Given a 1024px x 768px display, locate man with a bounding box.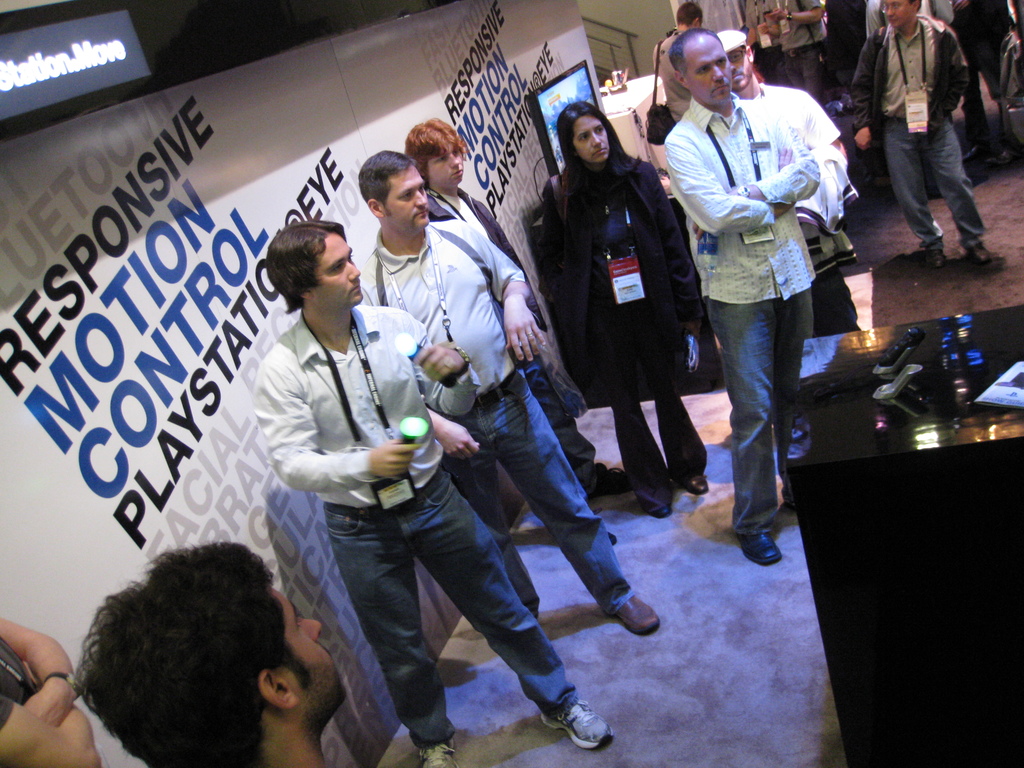
Located: {"x1": 407, "y1": 118, "x2": 632, "y2": 499}.
